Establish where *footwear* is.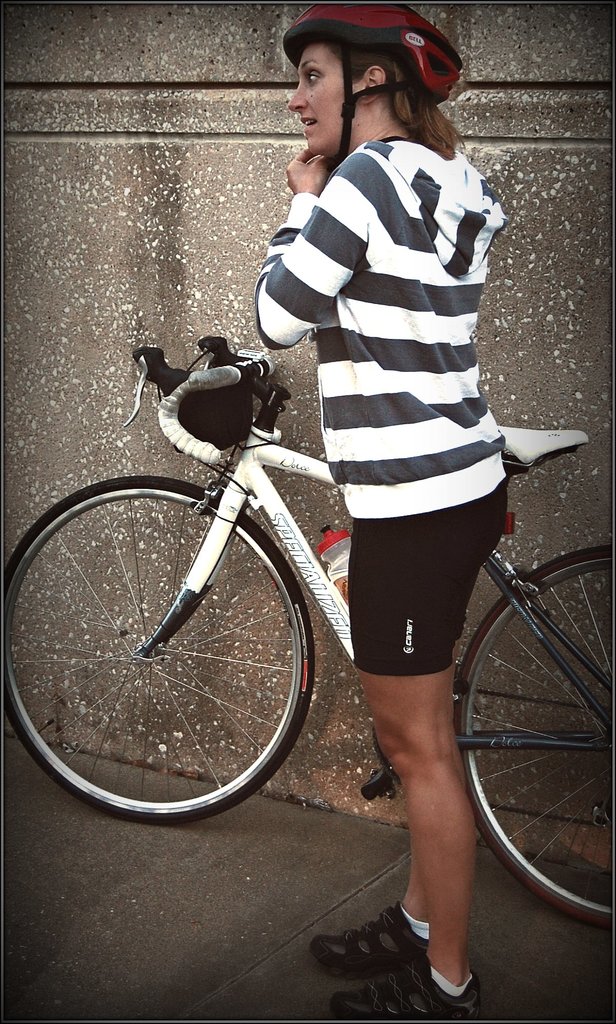
Established at region(311, 908, 430, 980).
